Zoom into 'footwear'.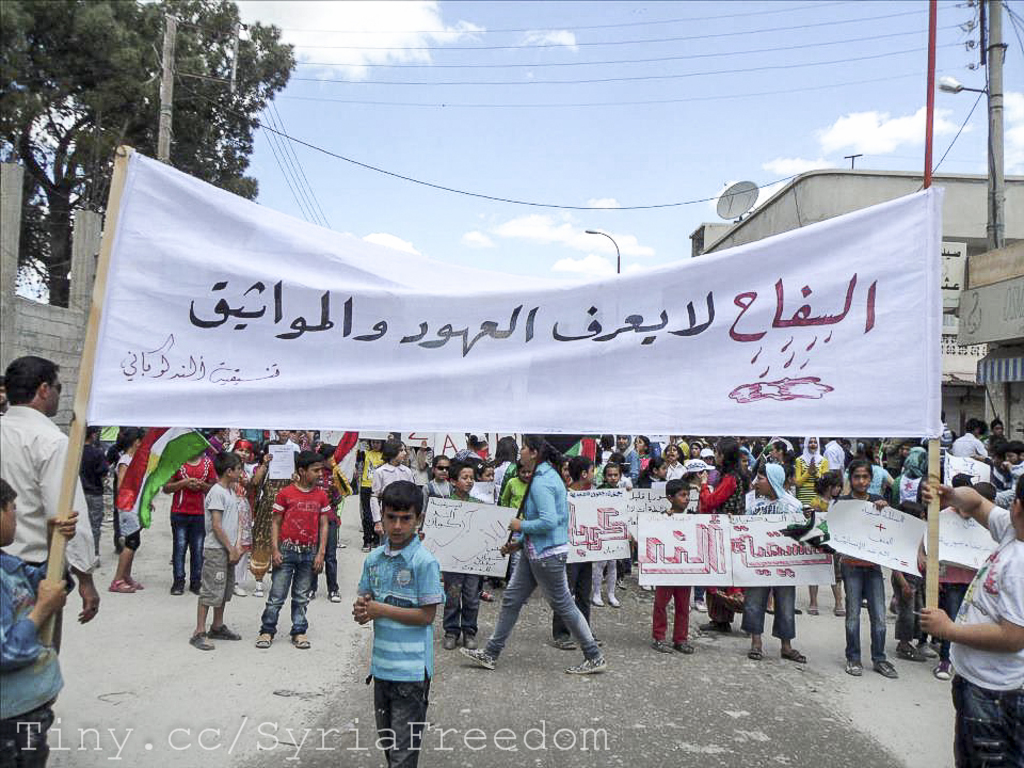
Zoom target: (left=839, top=657, right=861, bottom=678).
